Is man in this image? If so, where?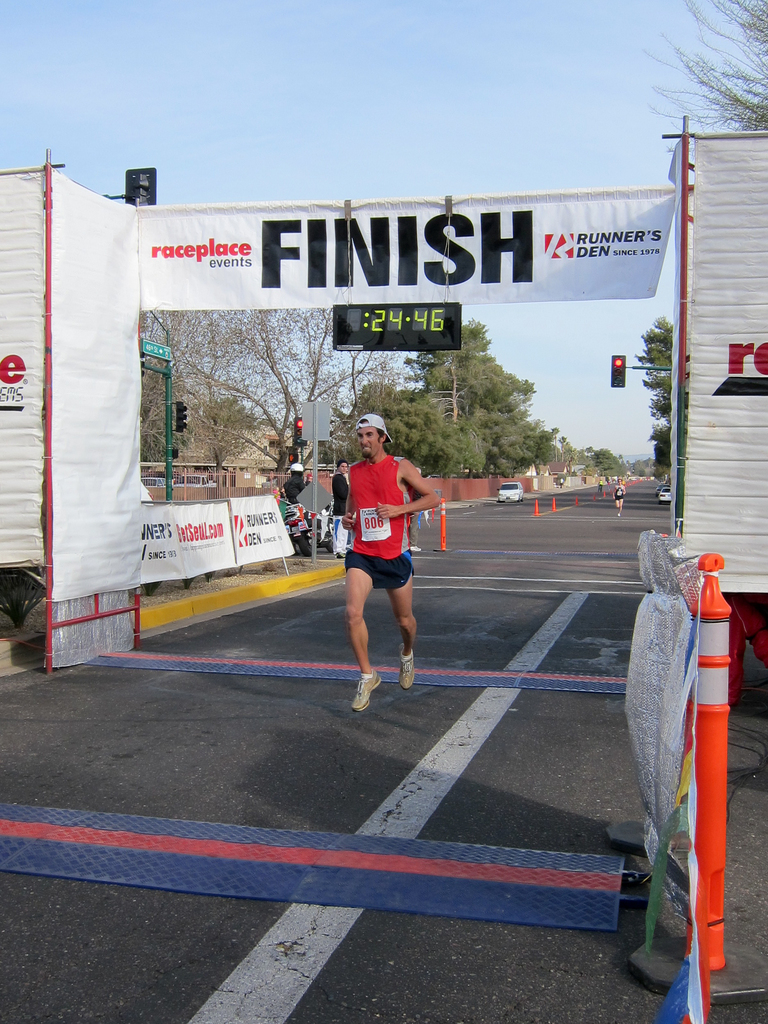
Yes, at rect(327, 409, 438, 697).
